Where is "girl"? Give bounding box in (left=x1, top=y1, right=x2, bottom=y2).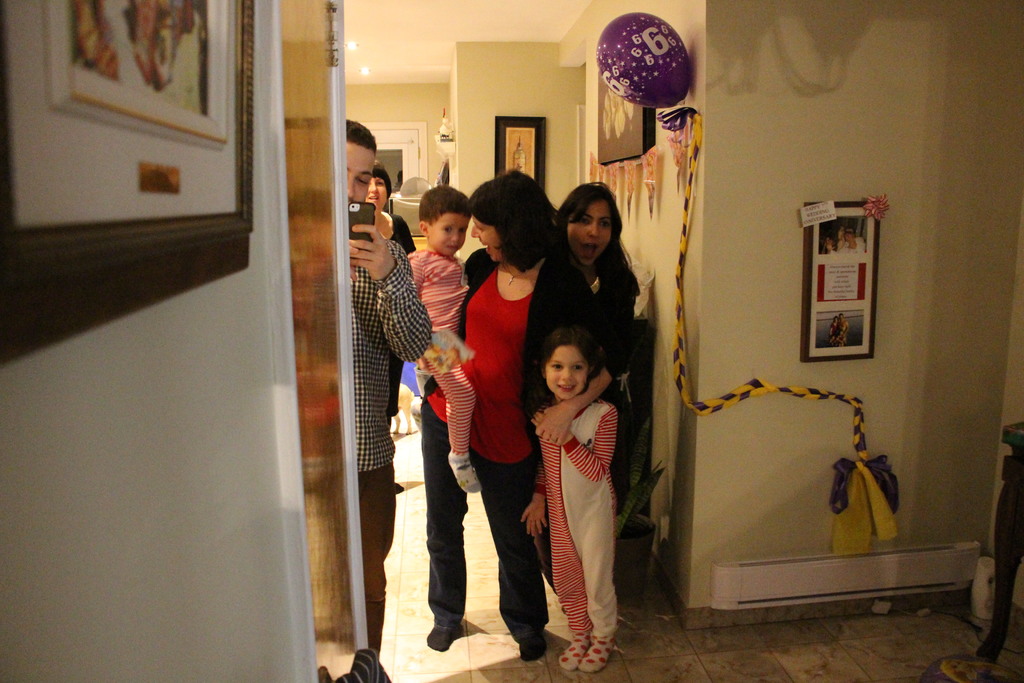
(left=523, top=331, right=618, bottom=670).
